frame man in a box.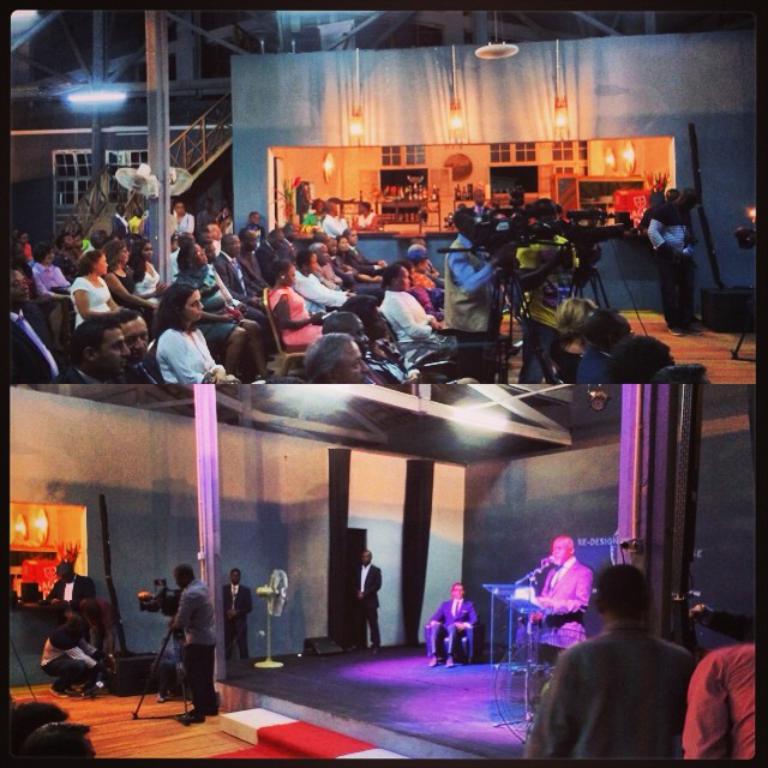
(x1=419, y1=586, x2=479, y2=682).
